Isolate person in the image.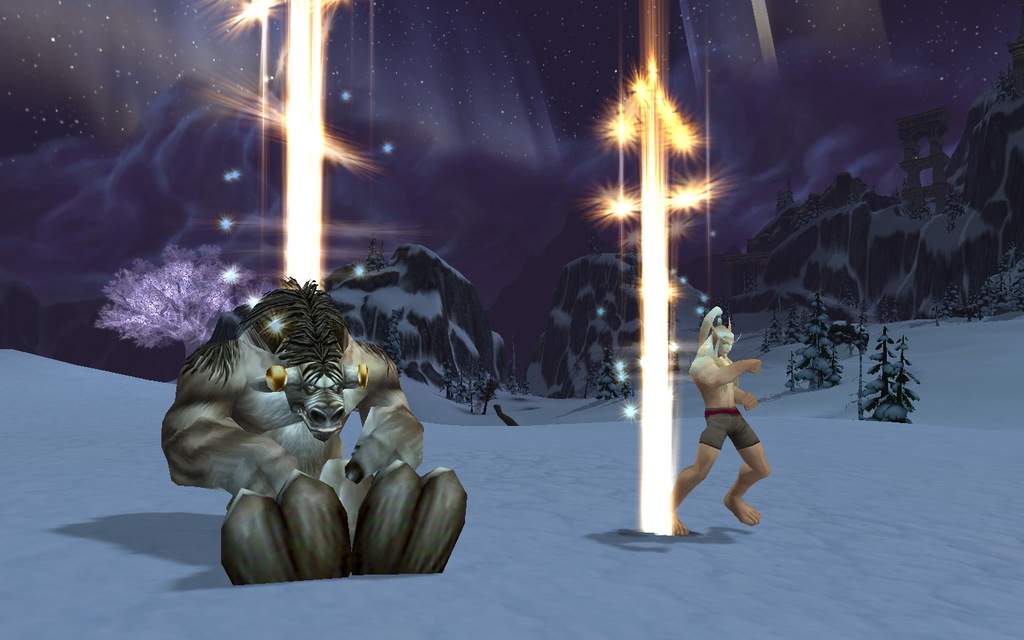
Isolated region: <region>666, 314, 772, 535</region>.
